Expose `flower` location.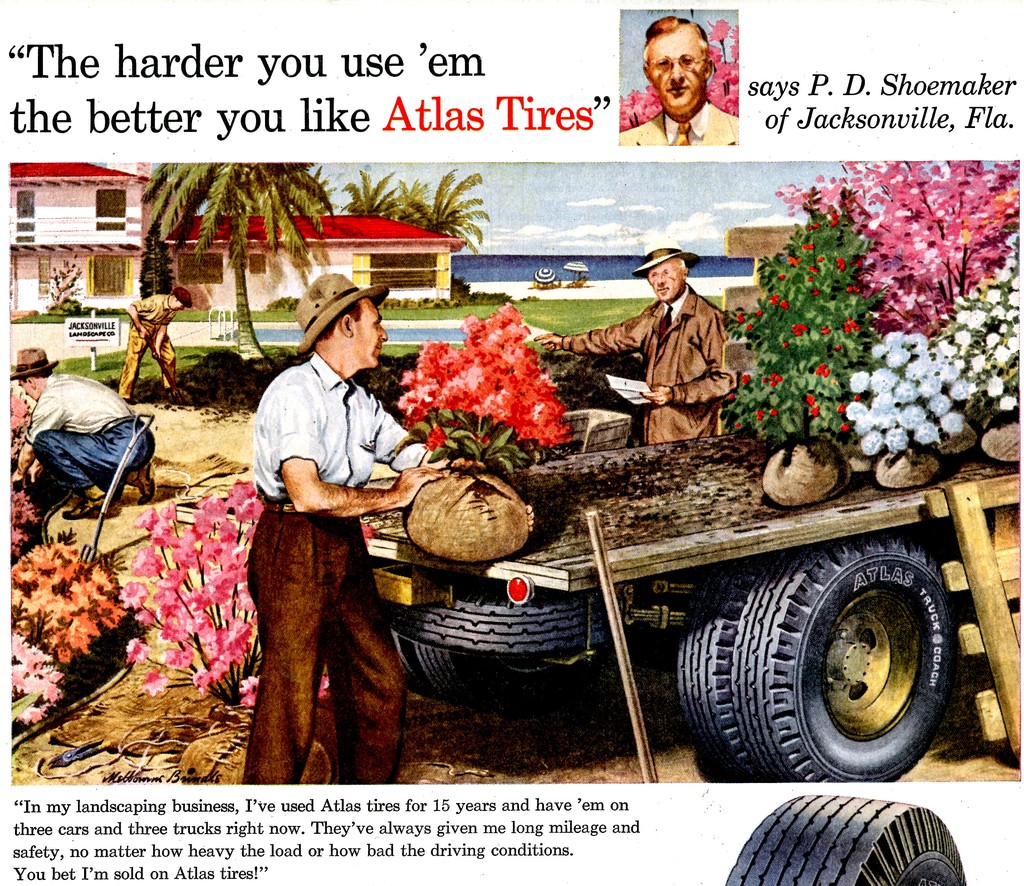
Exposed at [left=397, top=297, right=588, bottom=449].
